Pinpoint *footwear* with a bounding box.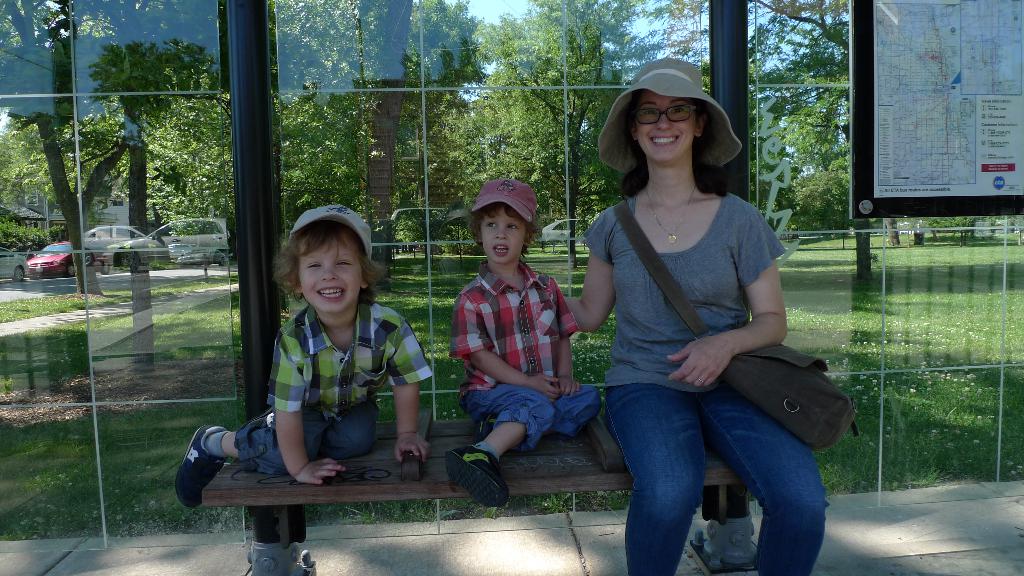
481 417 497 438.
